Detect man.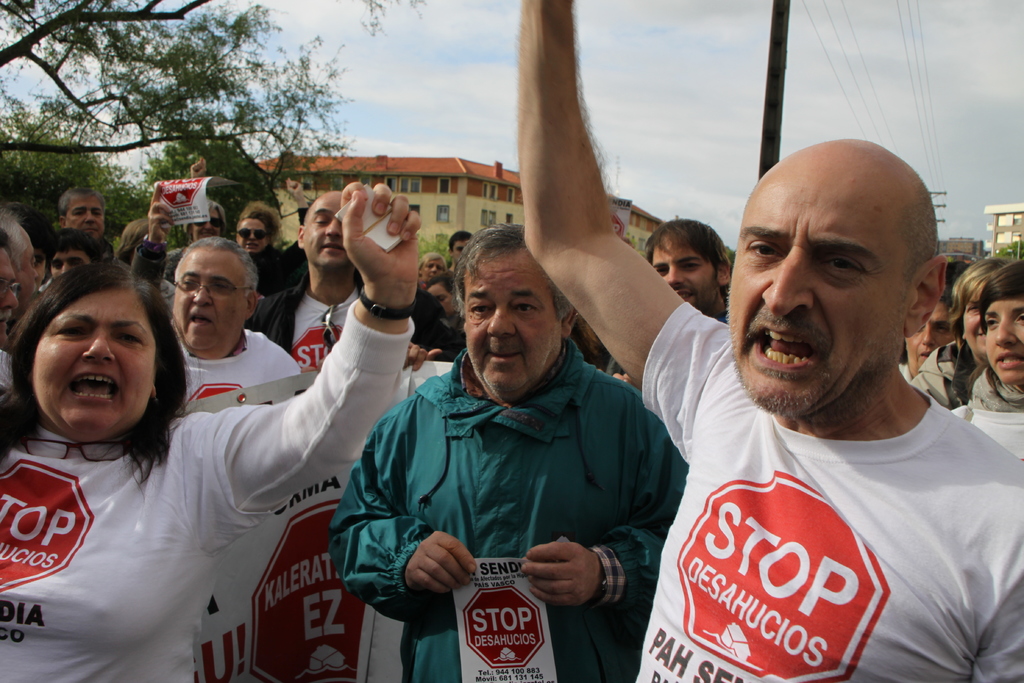
Detected at rect(508, 0, 1023, 682).
